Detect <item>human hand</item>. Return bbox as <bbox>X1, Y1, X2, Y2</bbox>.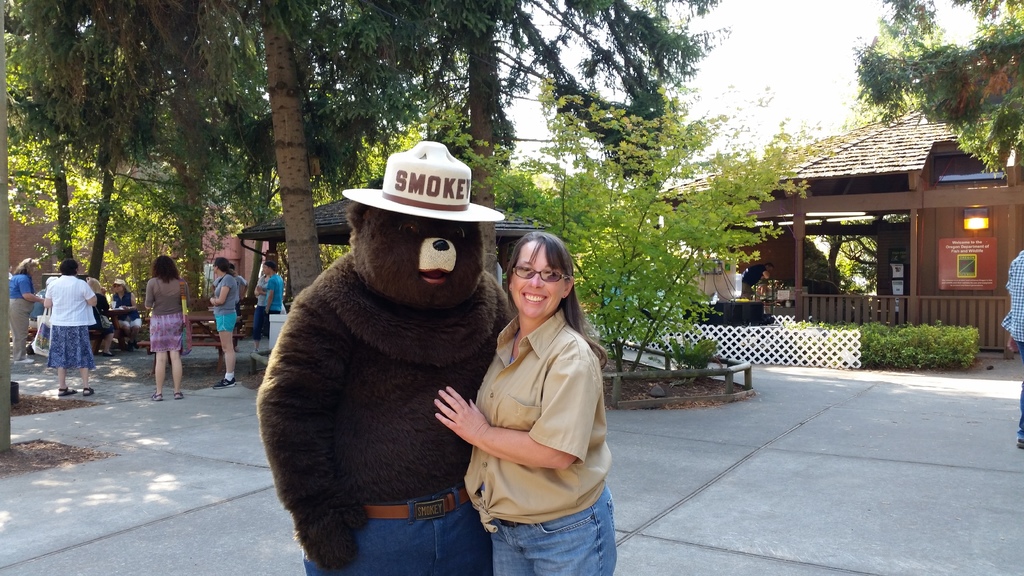
<bbox>1007, 335, 1018, 354</bbox>.
